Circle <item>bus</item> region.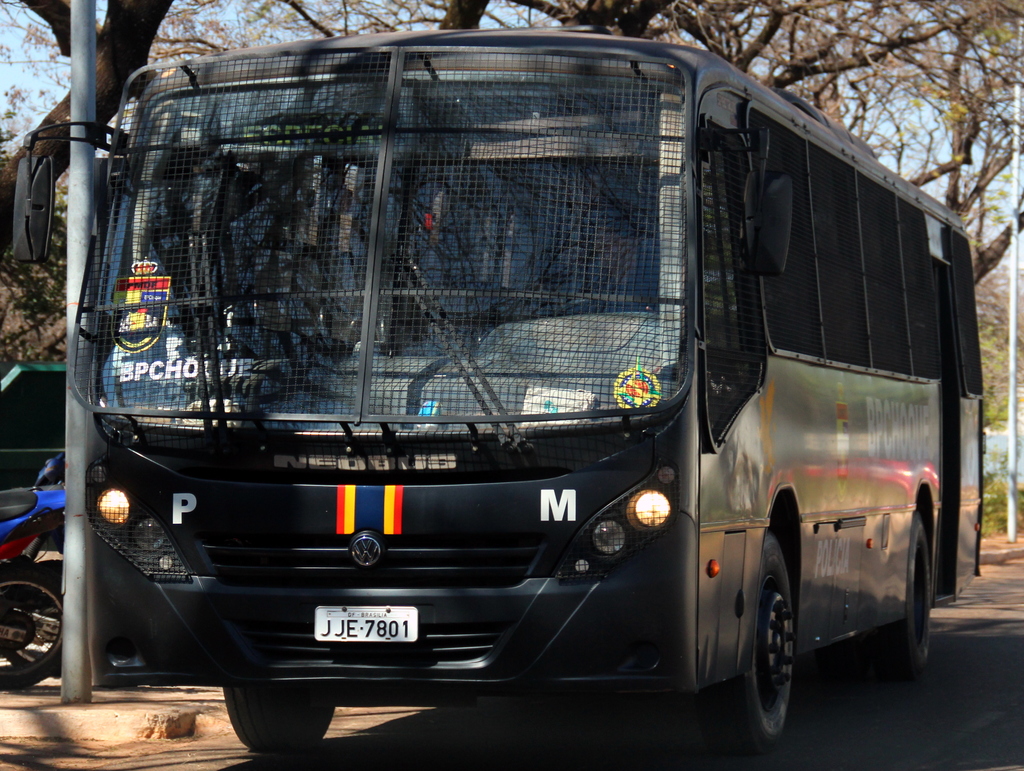
Region: pyautogui.locateOnScreen(10, 22, 991, 770).
